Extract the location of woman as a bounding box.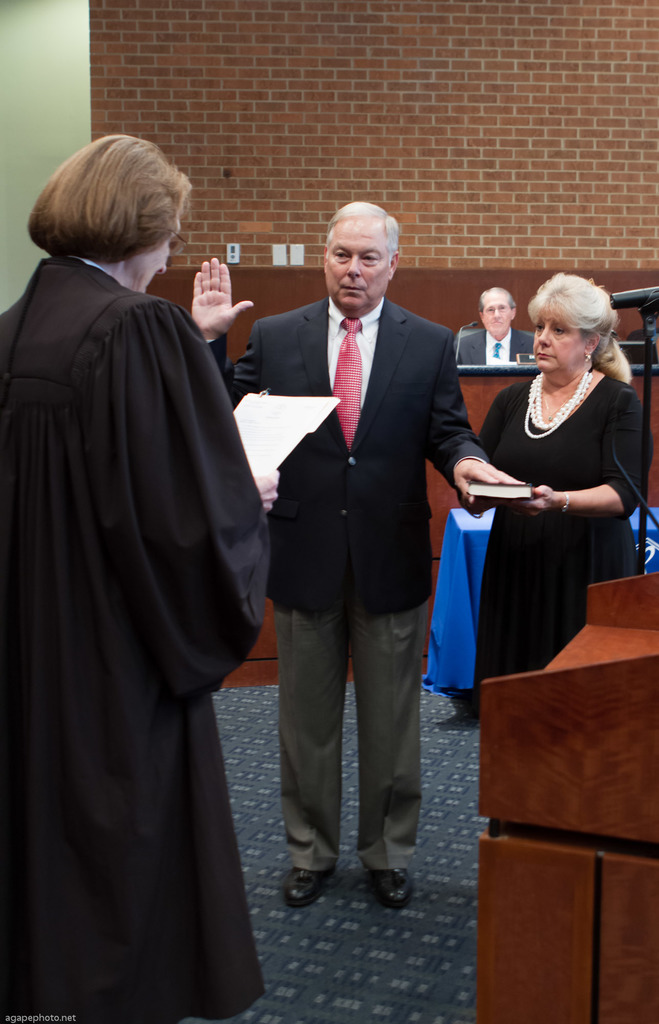
bbox=[462, 280, 631, 712].
